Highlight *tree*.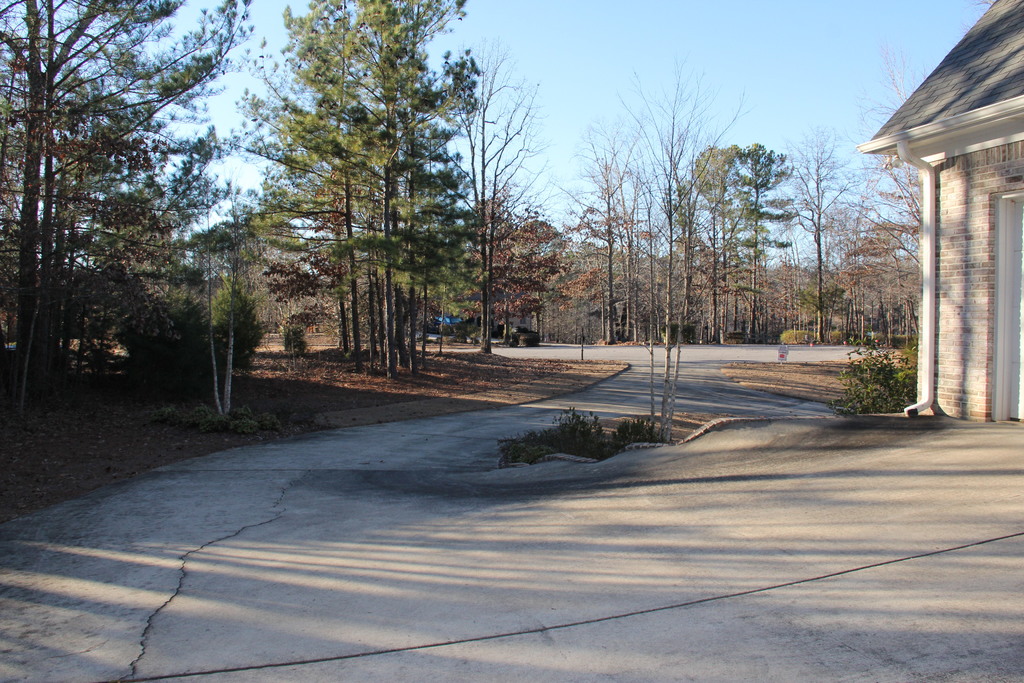
Highlighted region: <box>593,31,723,341</box>.
